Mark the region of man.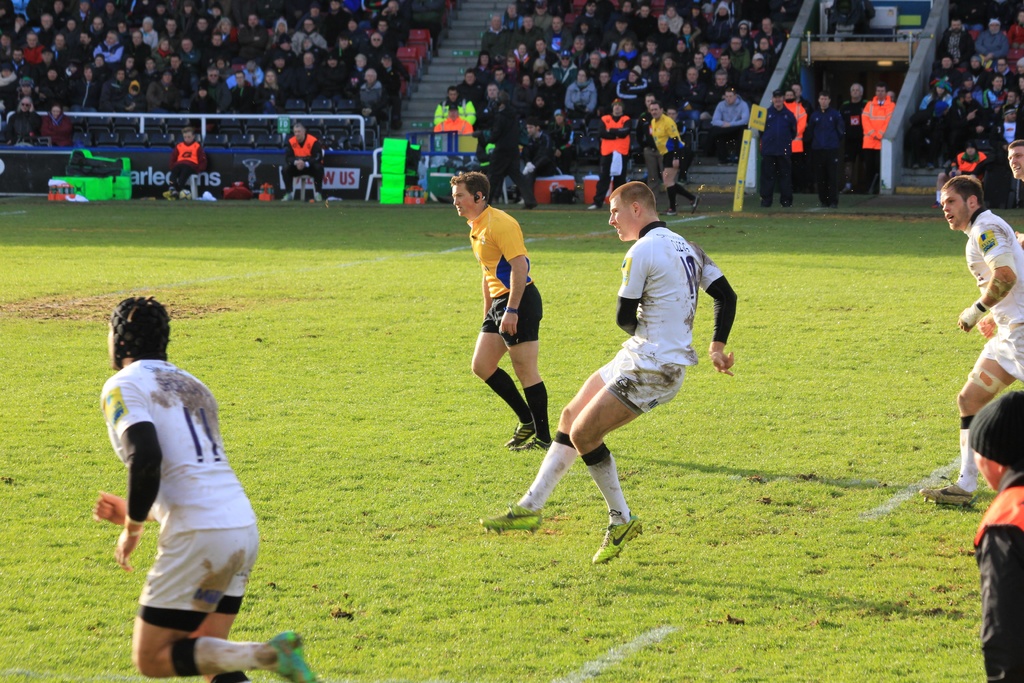
Region: left=525, top=179, right=746, bottom=545.
